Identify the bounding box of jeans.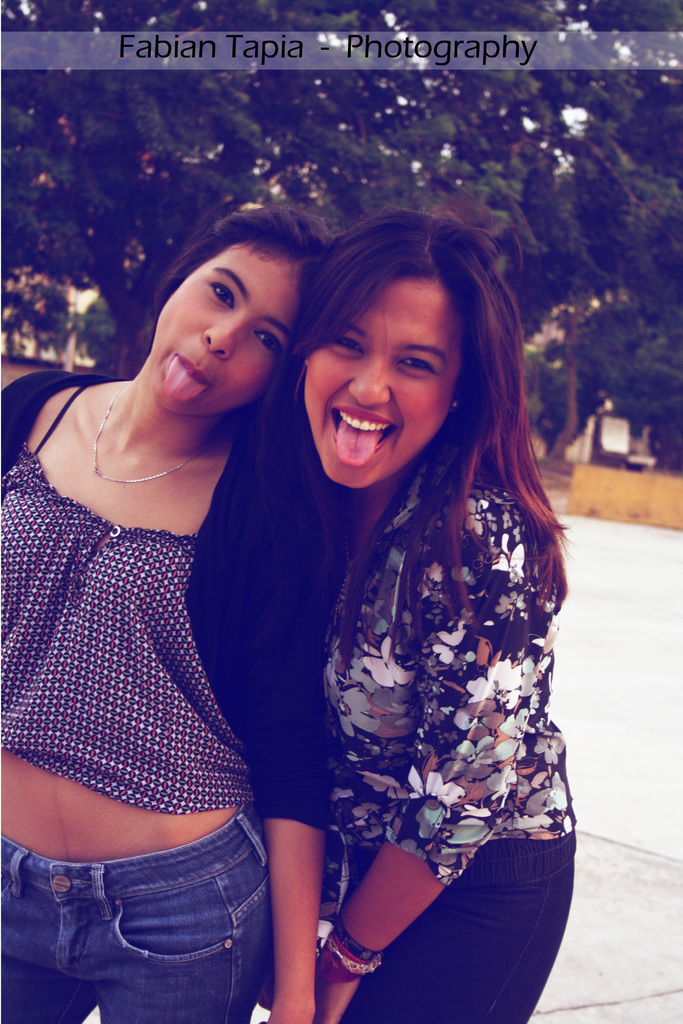
Rect(1, 804, 273, 1023).
